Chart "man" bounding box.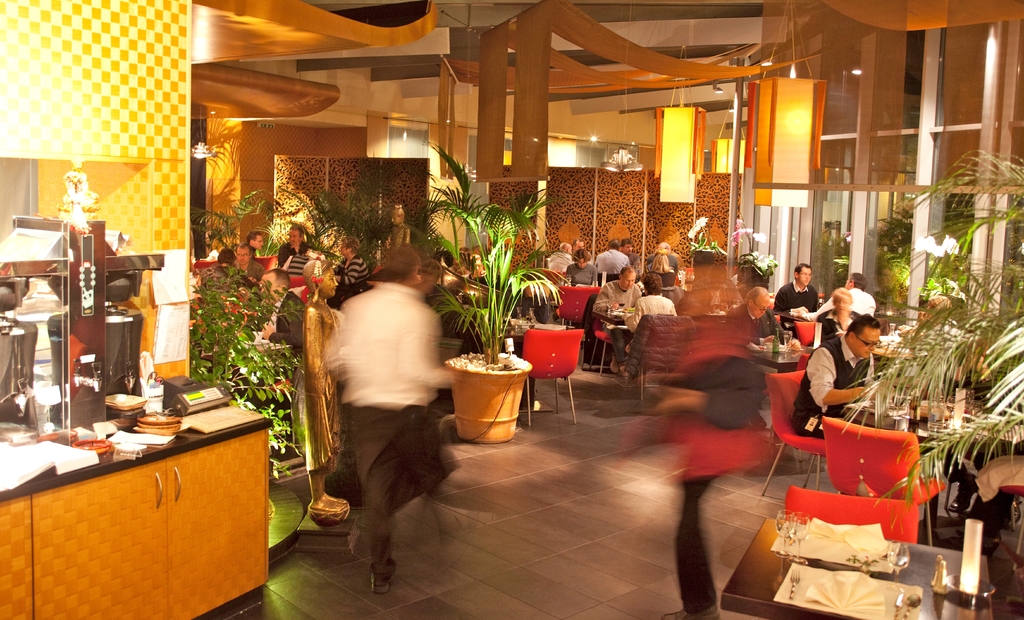
Charted: x1=245, y1=230, x2=264, y2=257.
